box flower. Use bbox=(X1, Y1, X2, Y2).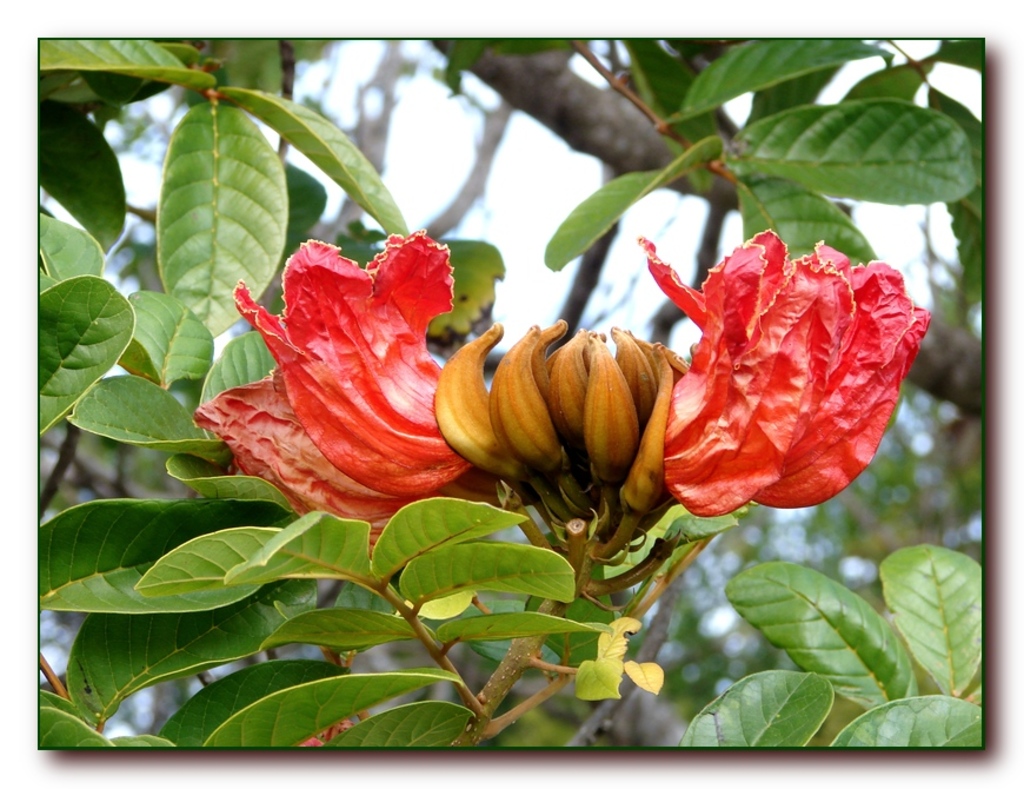
bbox=(194, 225, 498, 551).
